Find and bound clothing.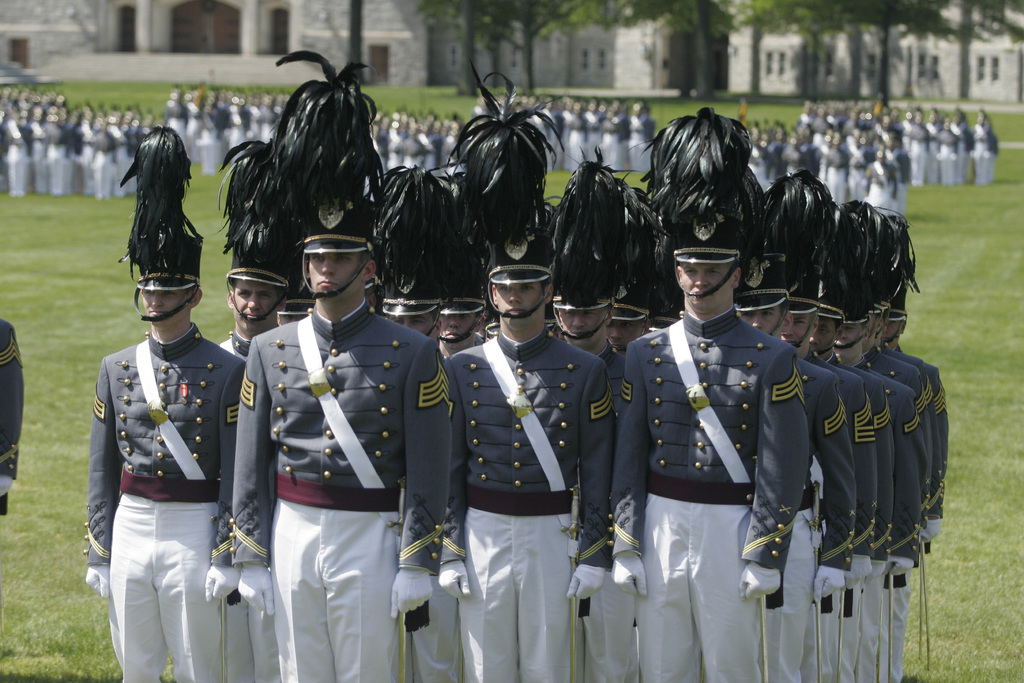
Bound: 0 315 26 517.
